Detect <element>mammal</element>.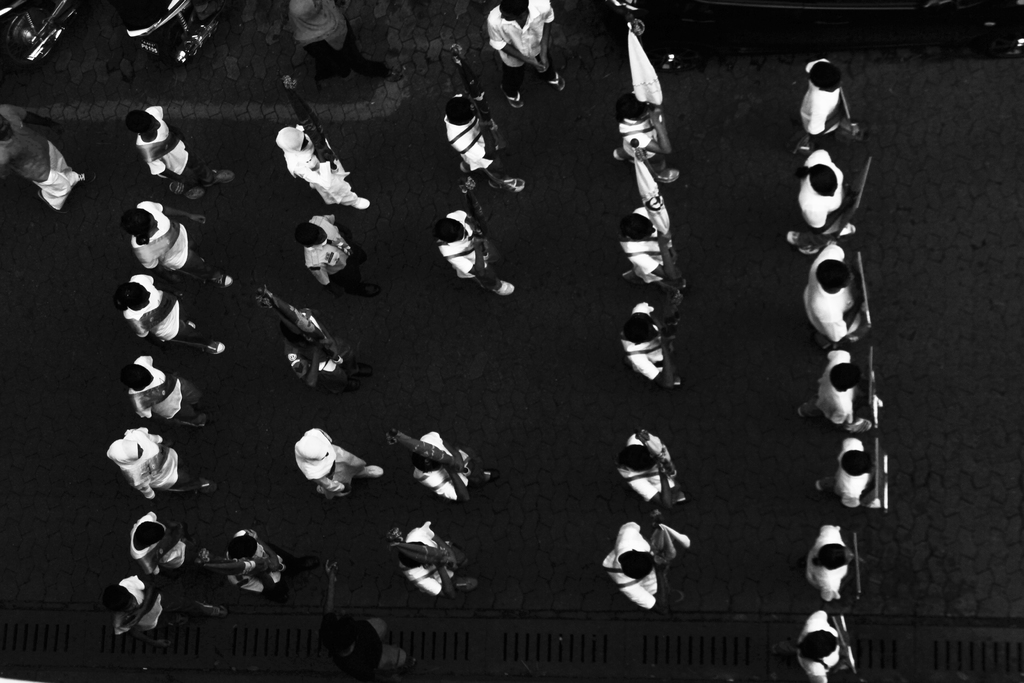
Detected at x1=379 y1=523 x2=485 y2=599.
